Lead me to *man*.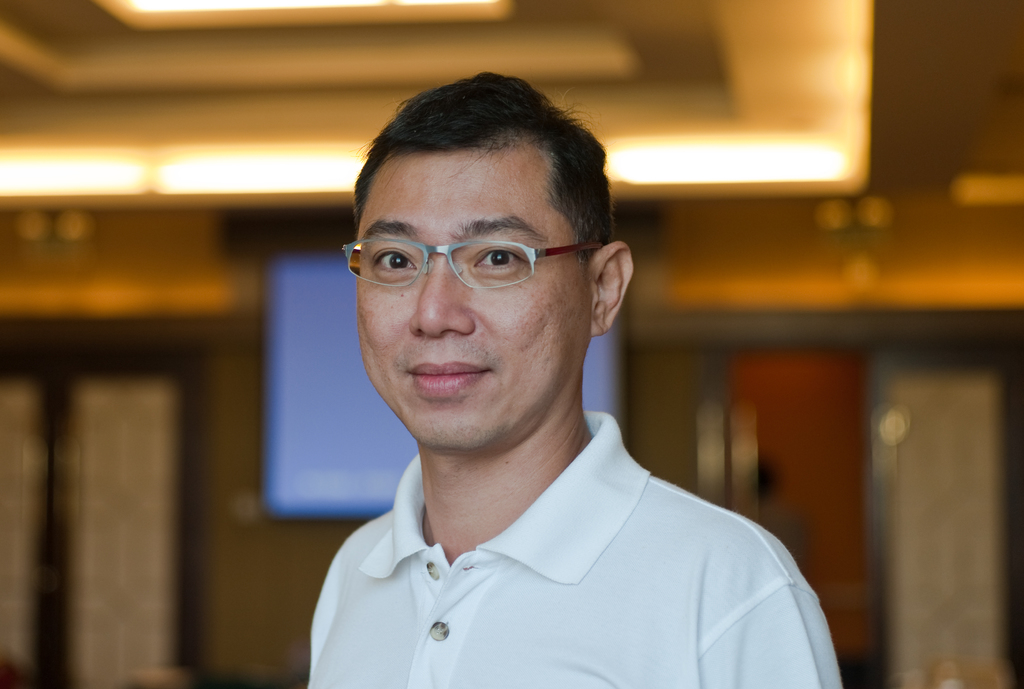
Lead to [268,104,840,674].
